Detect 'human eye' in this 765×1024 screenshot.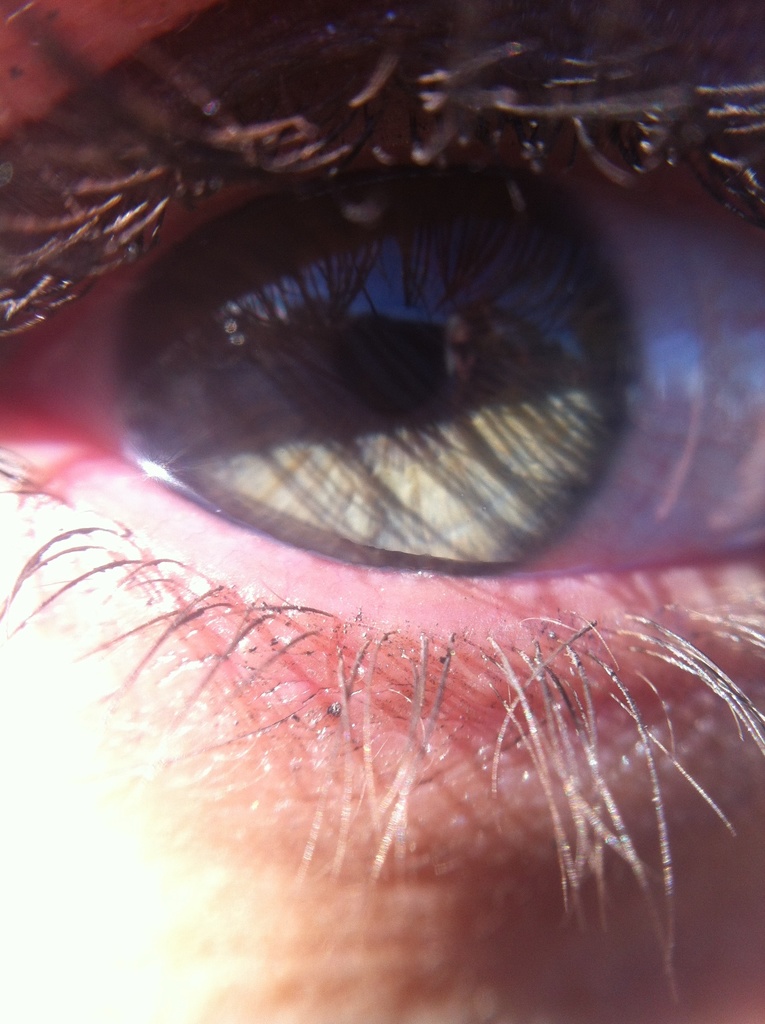
Detection: [x1=0, y1=0, x2=764, y2=1010].
